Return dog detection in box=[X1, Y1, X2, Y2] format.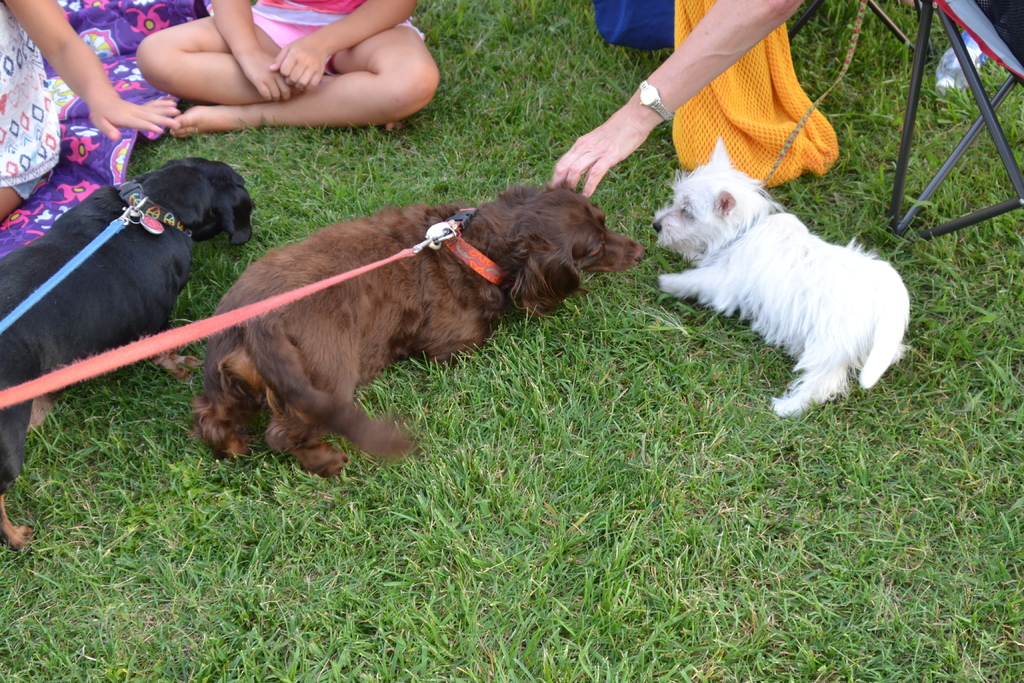
box=[188, 183, 646, 479].
